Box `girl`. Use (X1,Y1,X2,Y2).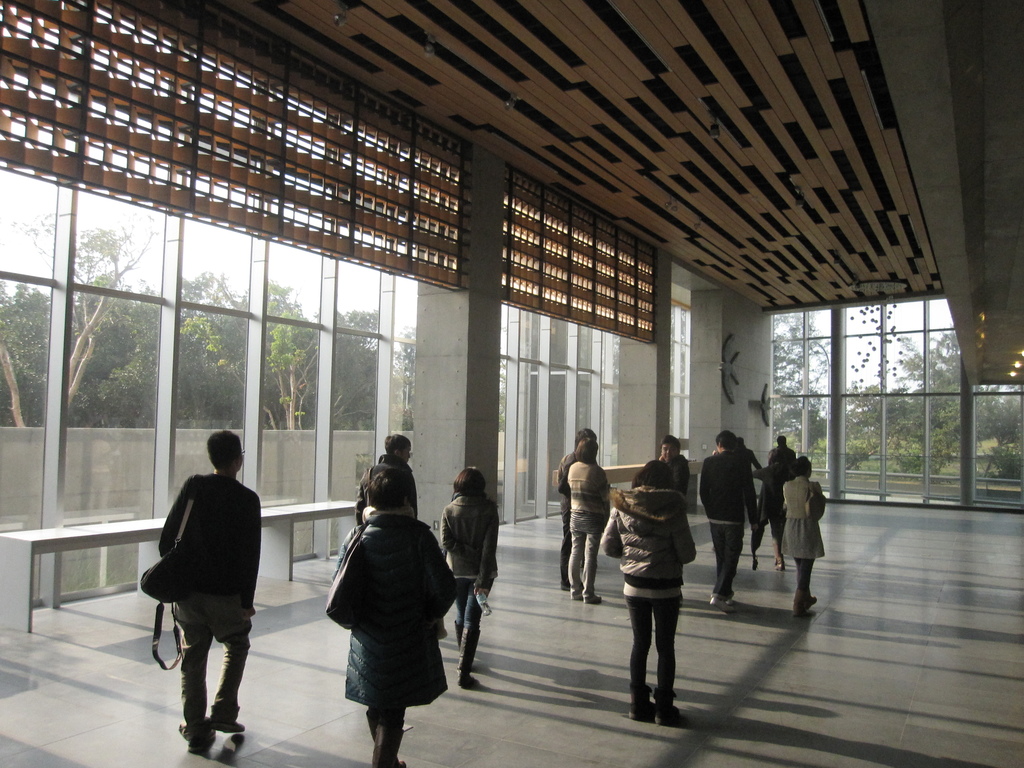
(442,467,501,688).
